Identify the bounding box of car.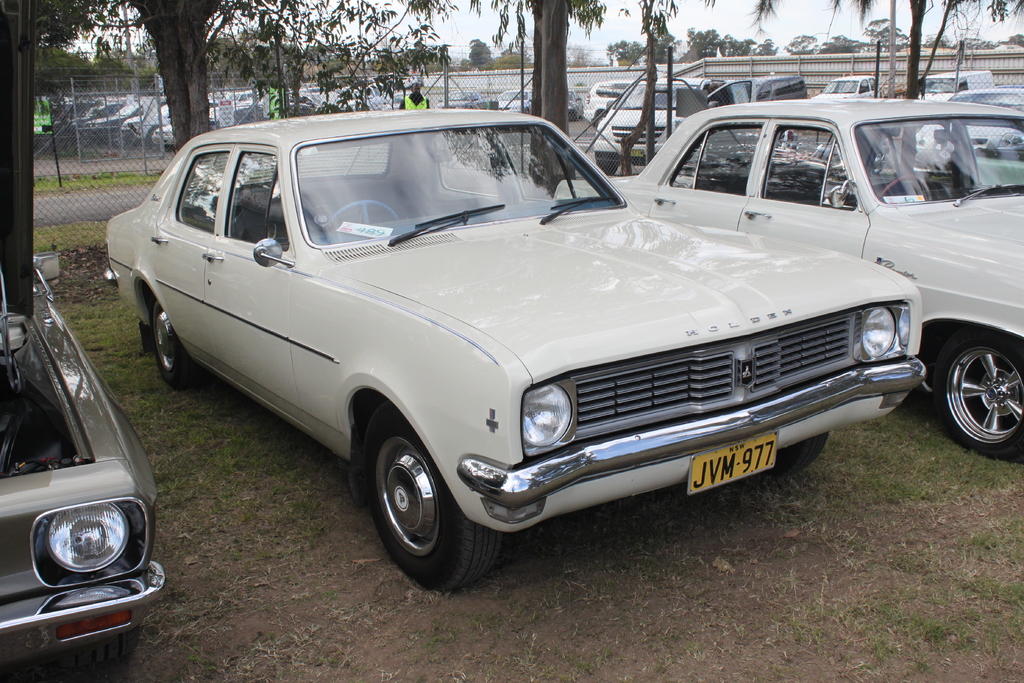
crop(591, 76, 753, 168).
